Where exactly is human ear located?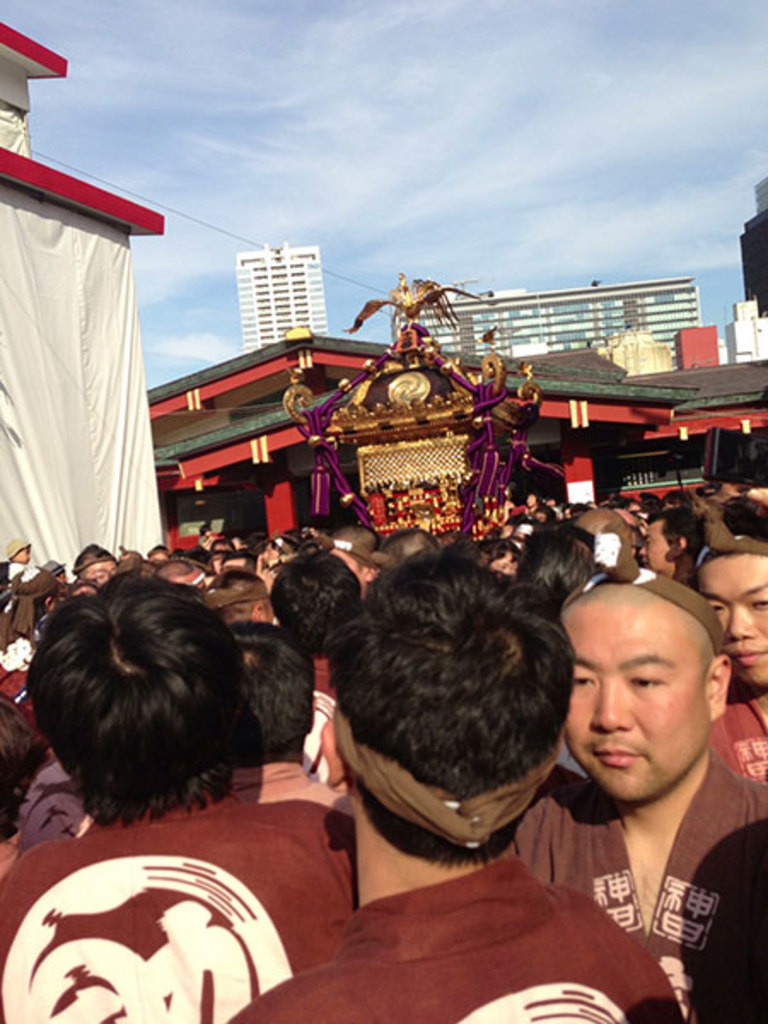
Its bounding box is 672:532:689:556.
